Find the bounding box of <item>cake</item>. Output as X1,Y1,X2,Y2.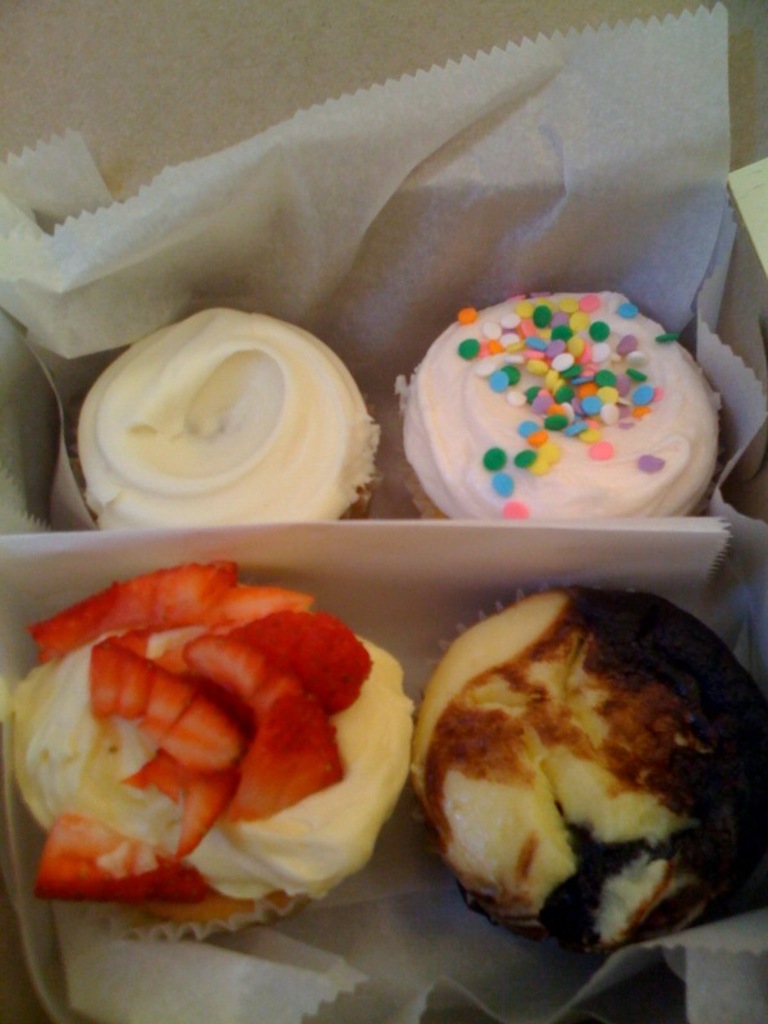
398,296,731,541.
